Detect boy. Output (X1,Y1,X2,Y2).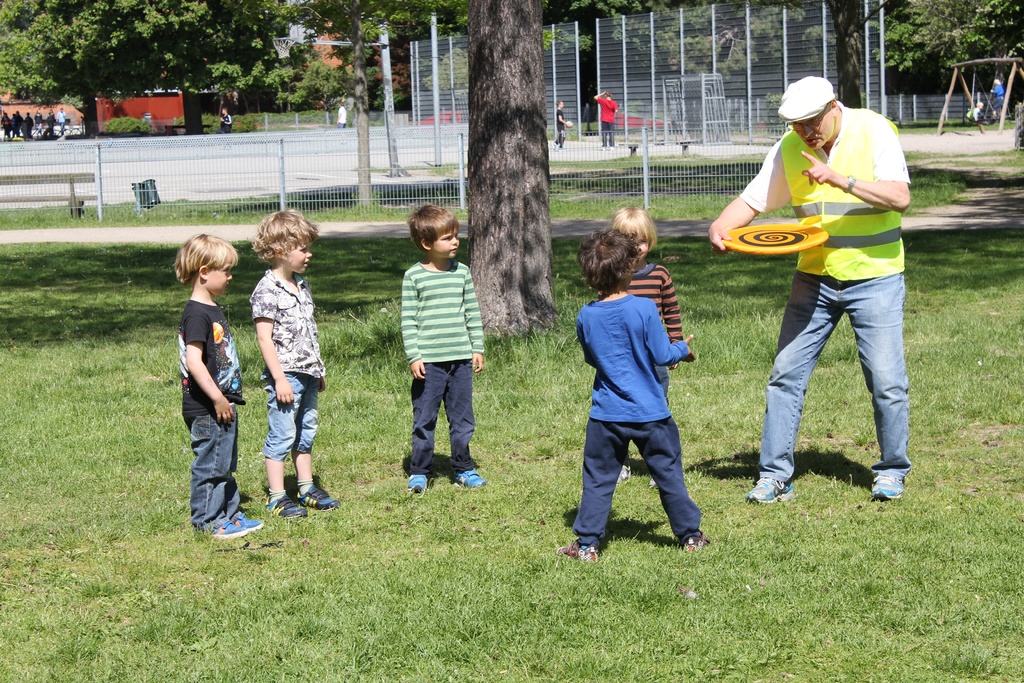
(221,107,229,136).
